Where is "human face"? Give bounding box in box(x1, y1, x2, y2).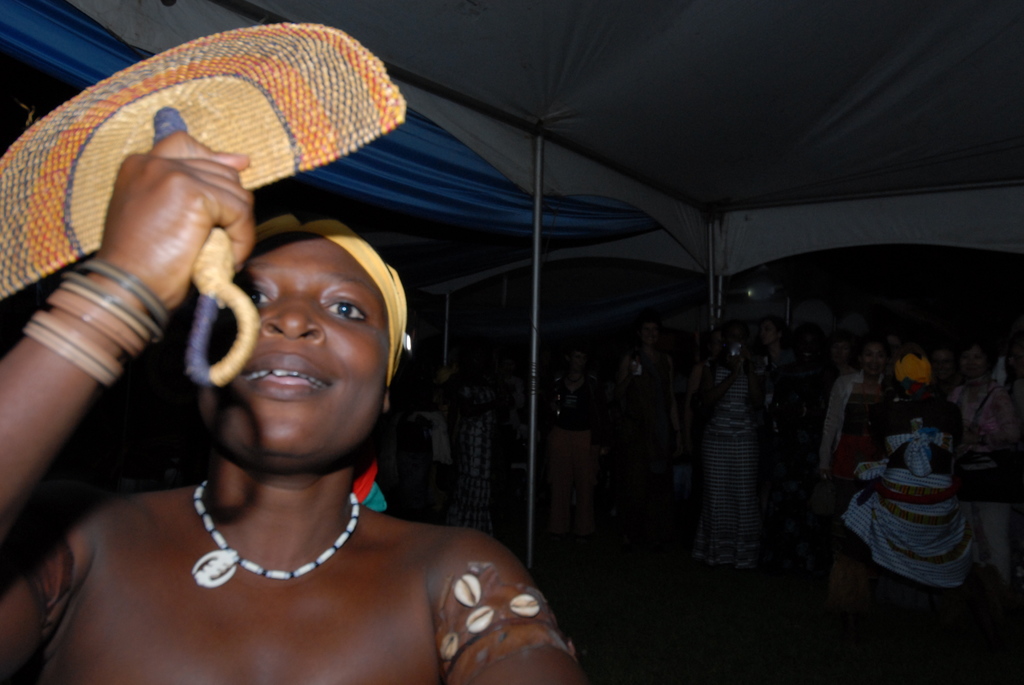
box(863, 346, 884, 377).
